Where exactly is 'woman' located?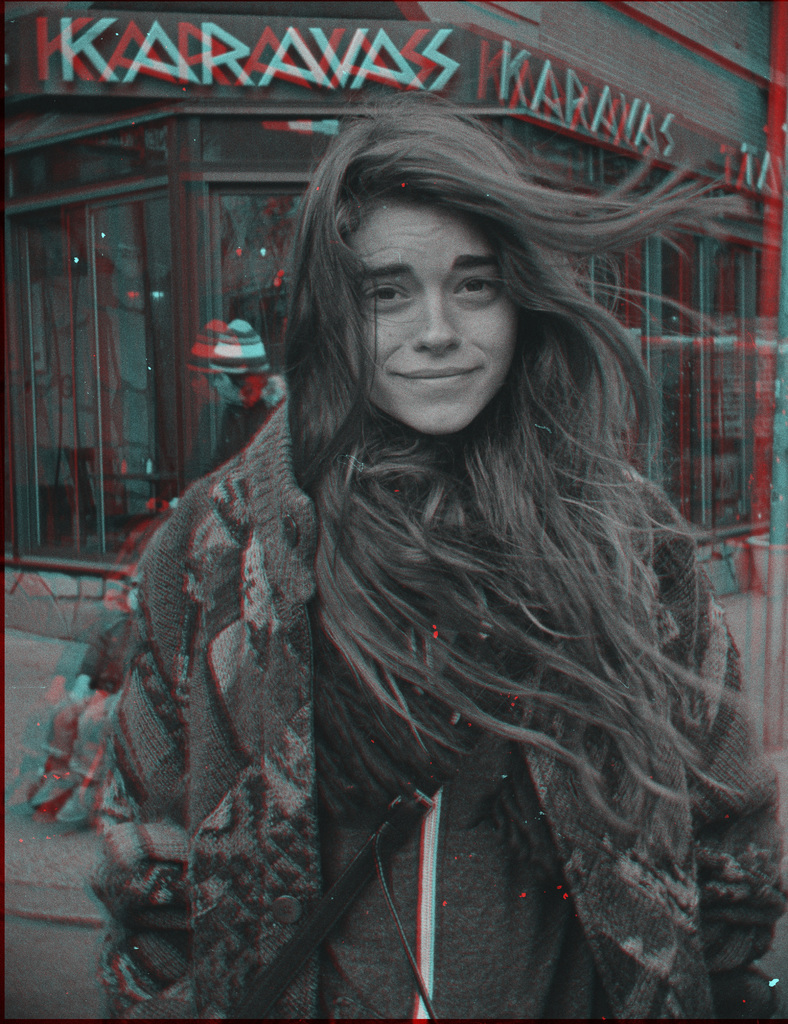
Its bounding box is BBox(126, 99, 785, 1023).
